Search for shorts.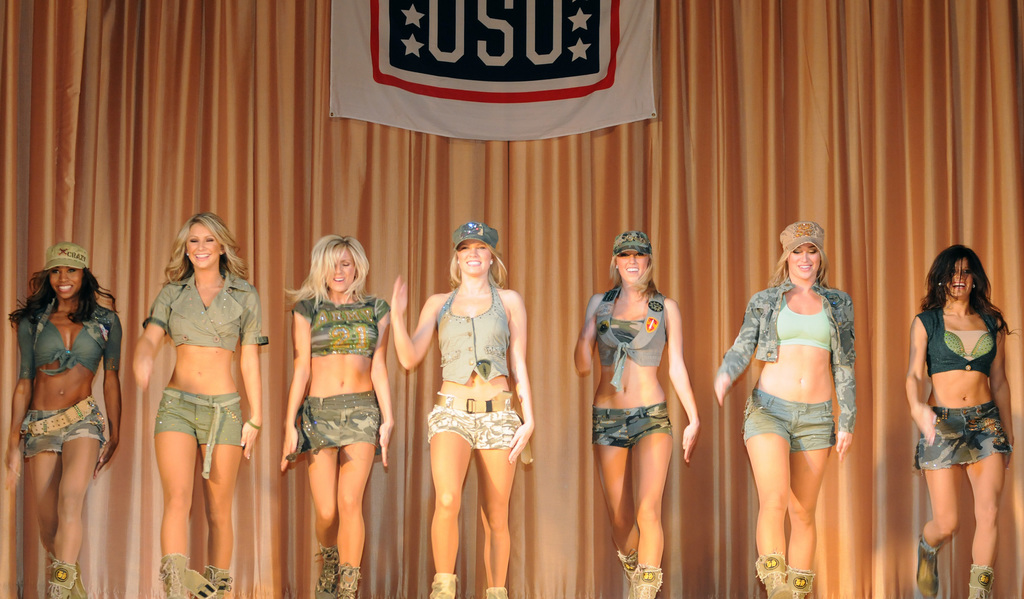
Found at {"x1": 741, "y1": 390, "x2": 836, "y2": 446}.
